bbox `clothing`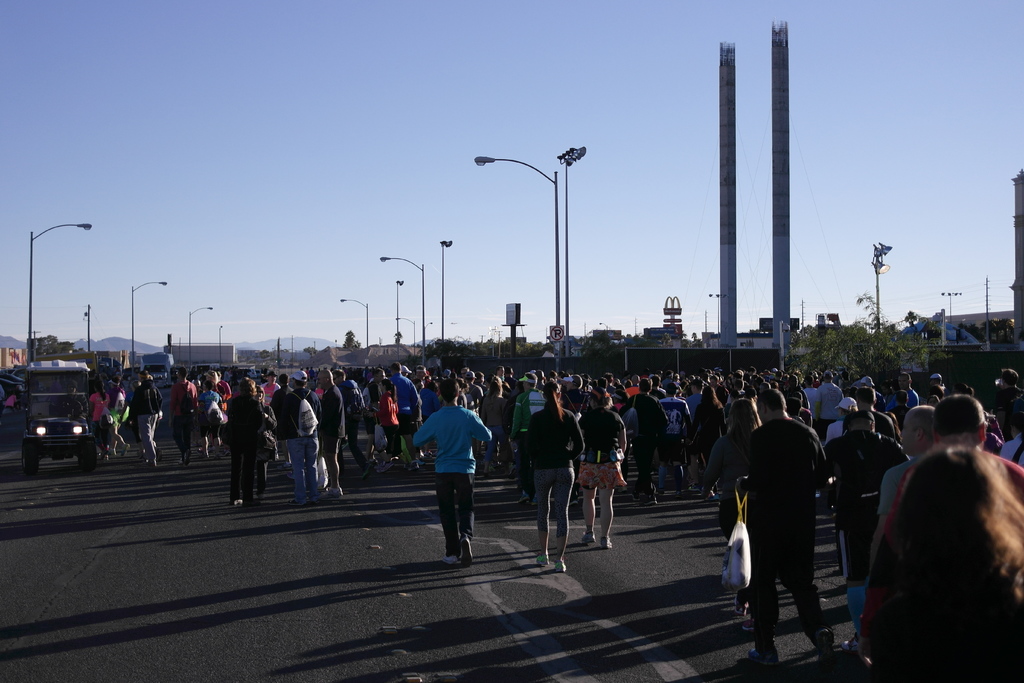
[534, 463, 569, 538]
